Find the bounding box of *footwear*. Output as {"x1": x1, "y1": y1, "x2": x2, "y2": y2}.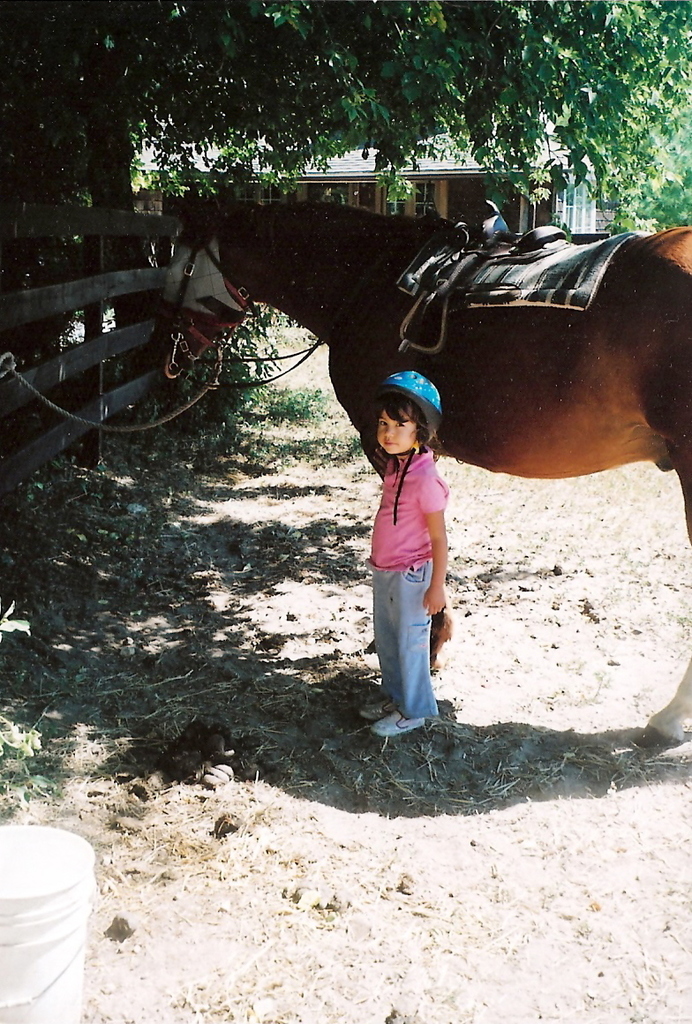
{"x1": 371, "y1": 704, "x2": 429, "y2": 745}.
